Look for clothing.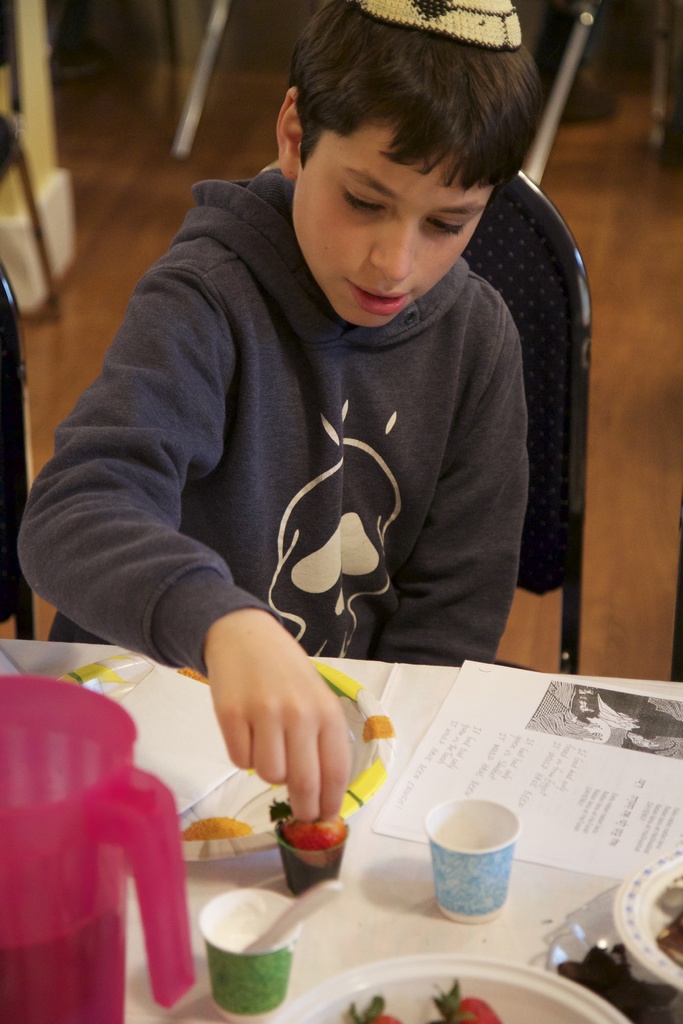
Found: <region>18, 170, 533, 664</region>.
